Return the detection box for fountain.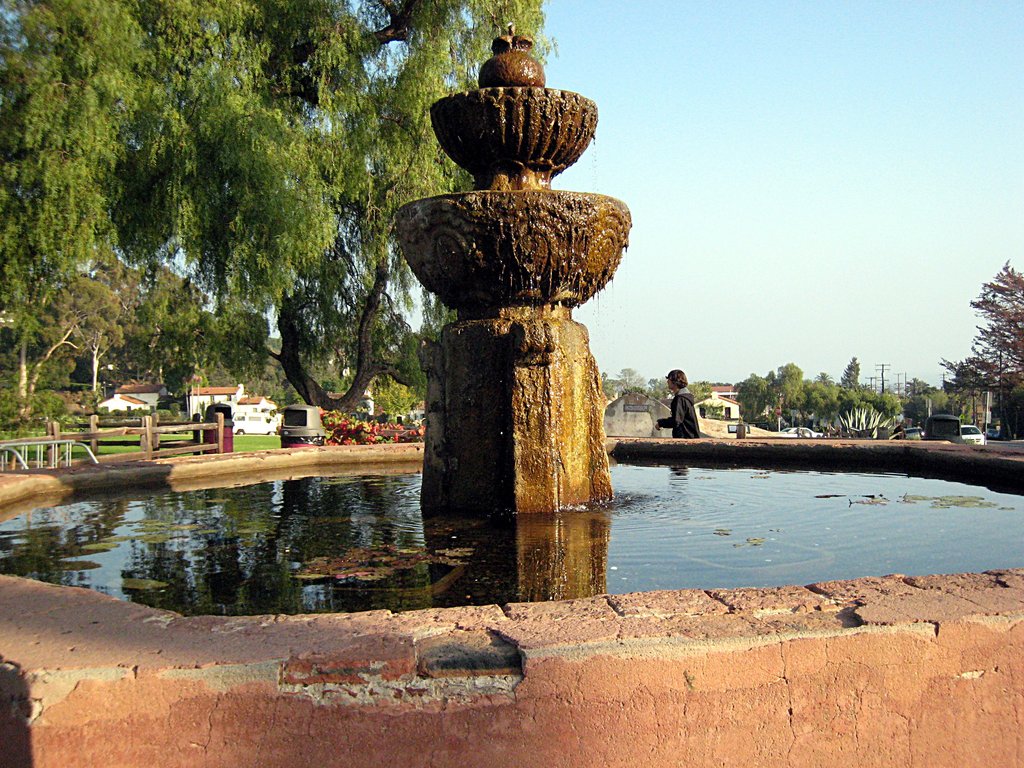
box(0, 15, 1023, 619).
